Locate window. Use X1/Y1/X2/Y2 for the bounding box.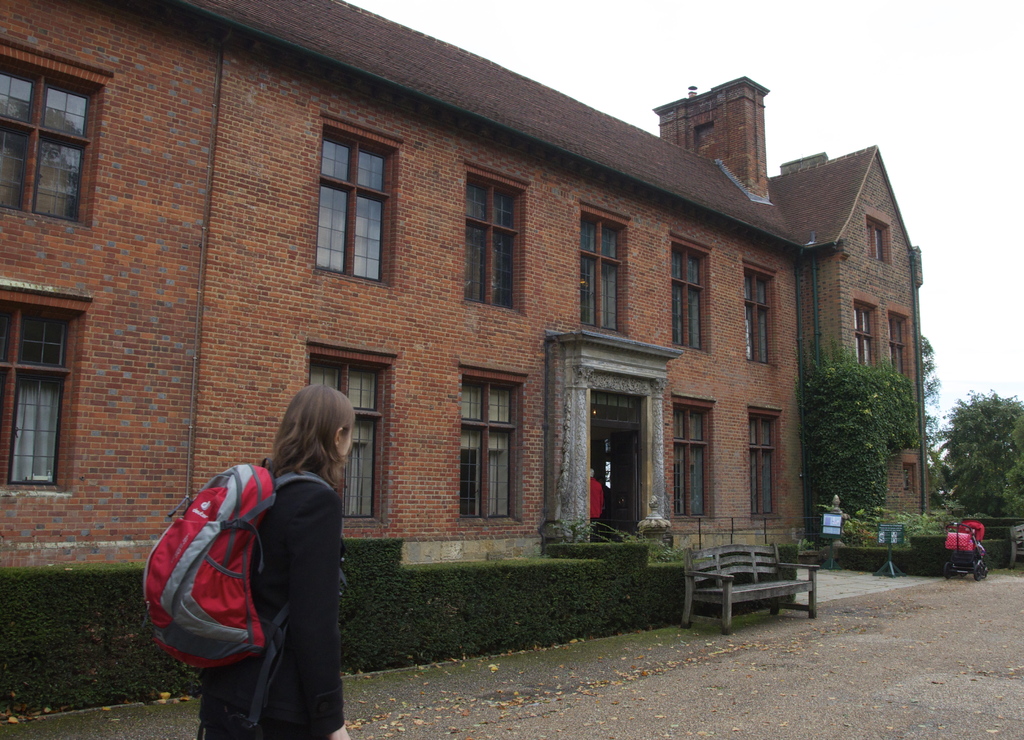
0/295/84/484.
